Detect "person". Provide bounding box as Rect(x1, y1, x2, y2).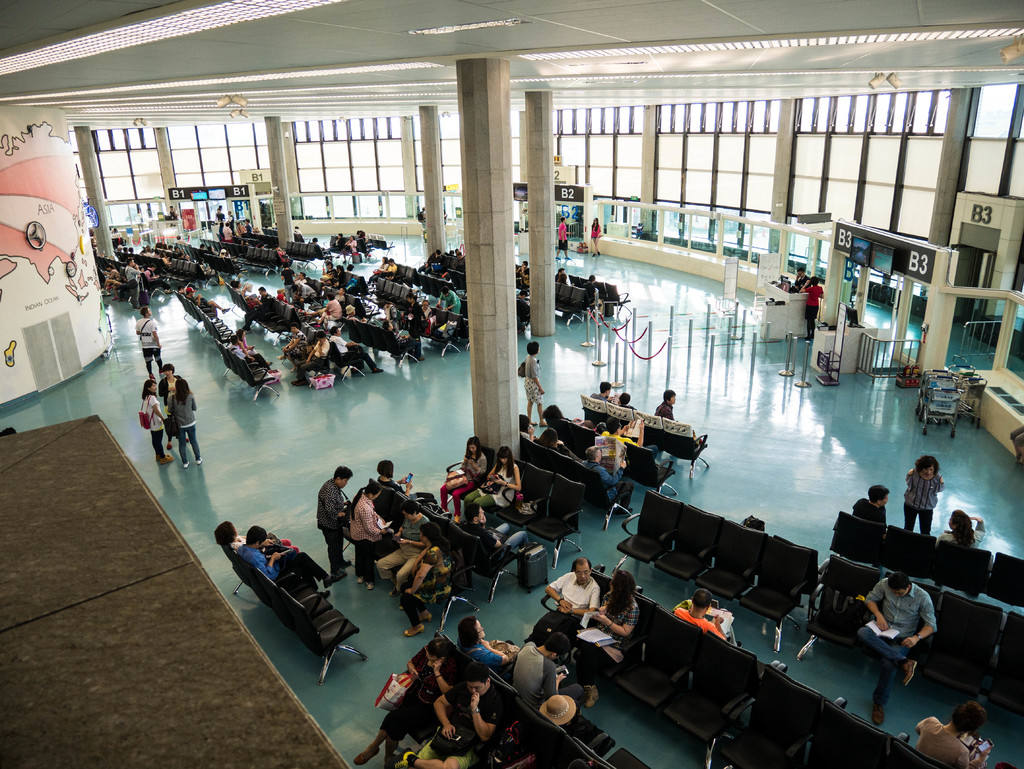
Rect(223, 222, 236, 244).
